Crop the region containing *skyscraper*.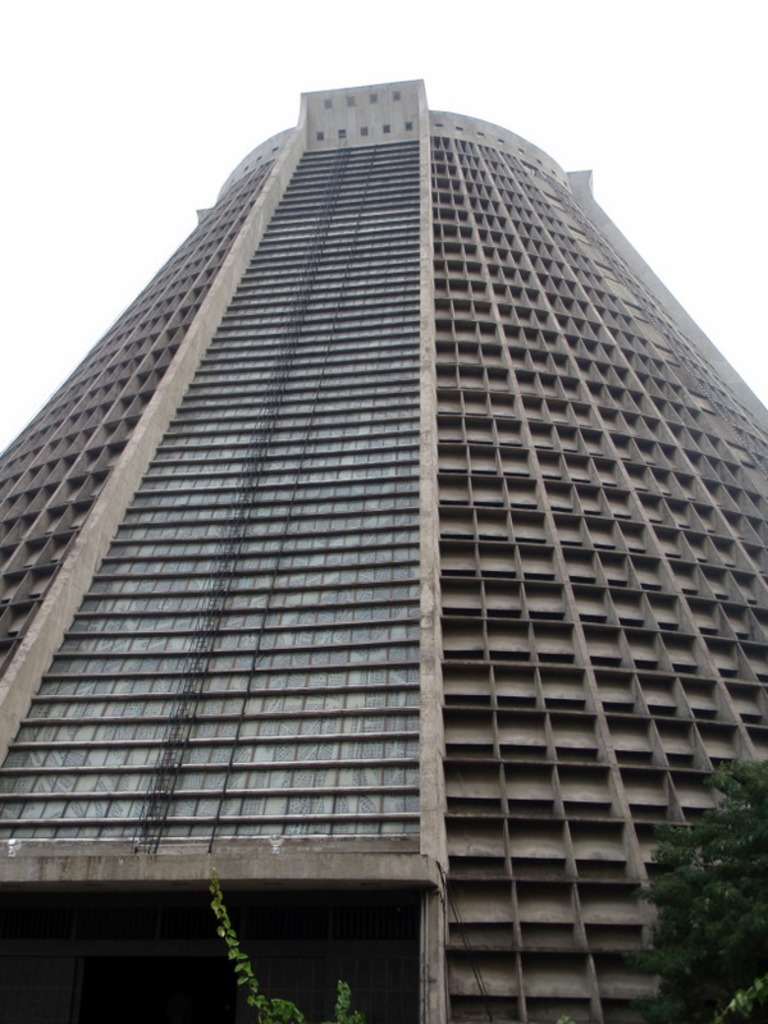
Crop region: region(0, 90, 767, 1014).
